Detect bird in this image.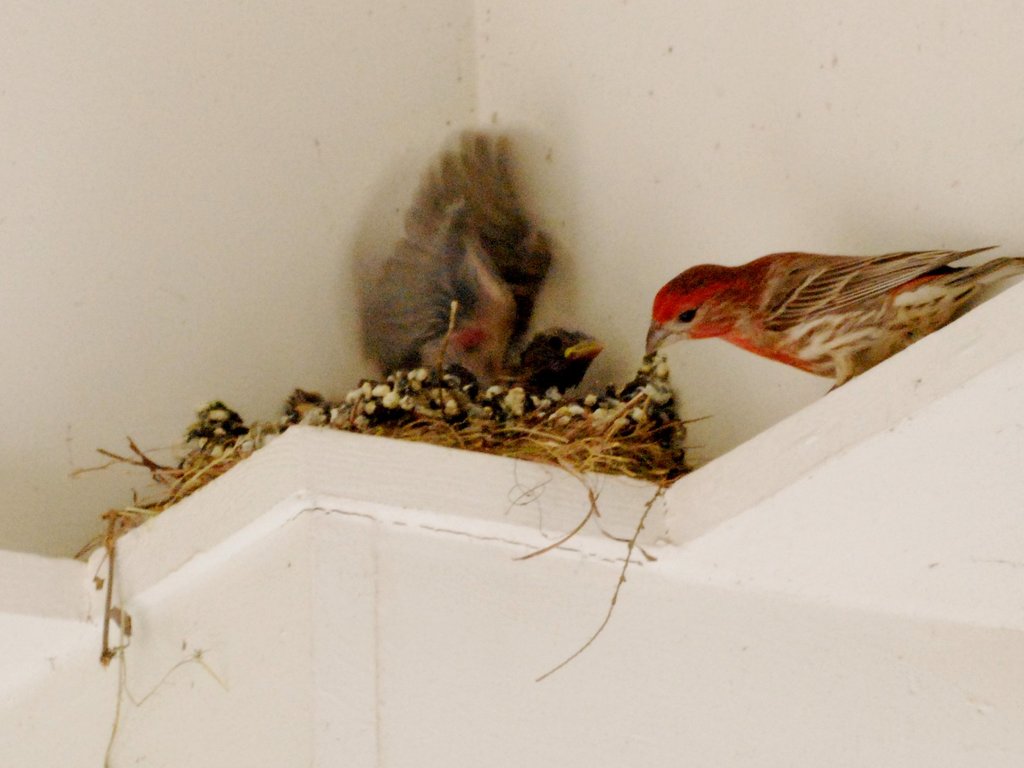
Detection: detection(184, 397, 246, 463).
